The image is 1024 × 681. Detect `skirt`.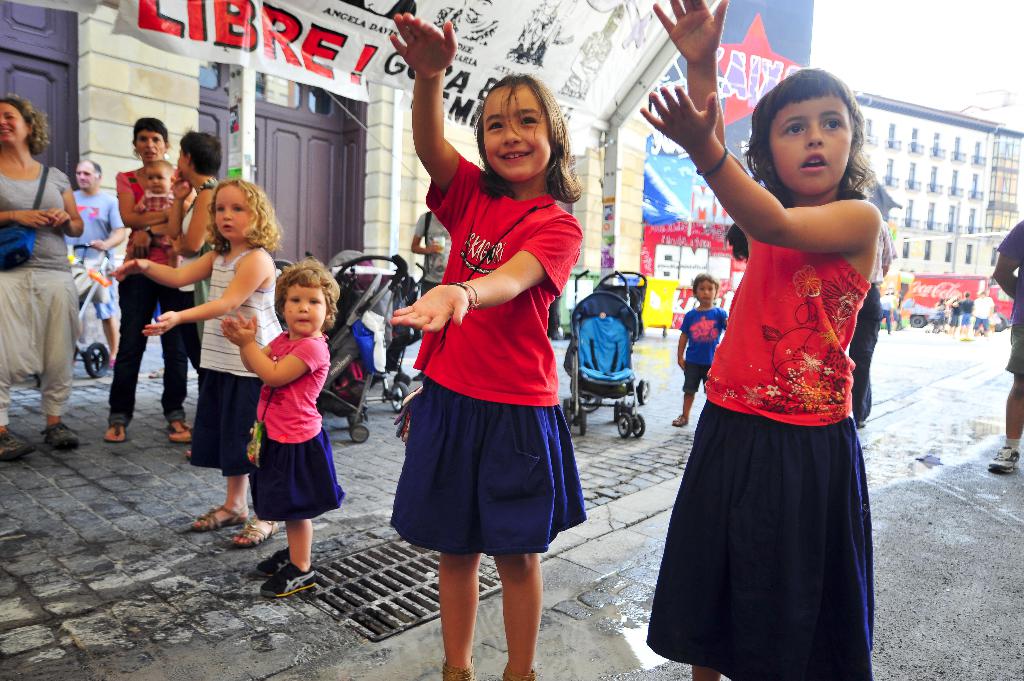
Detection: 184 369 266 476.
